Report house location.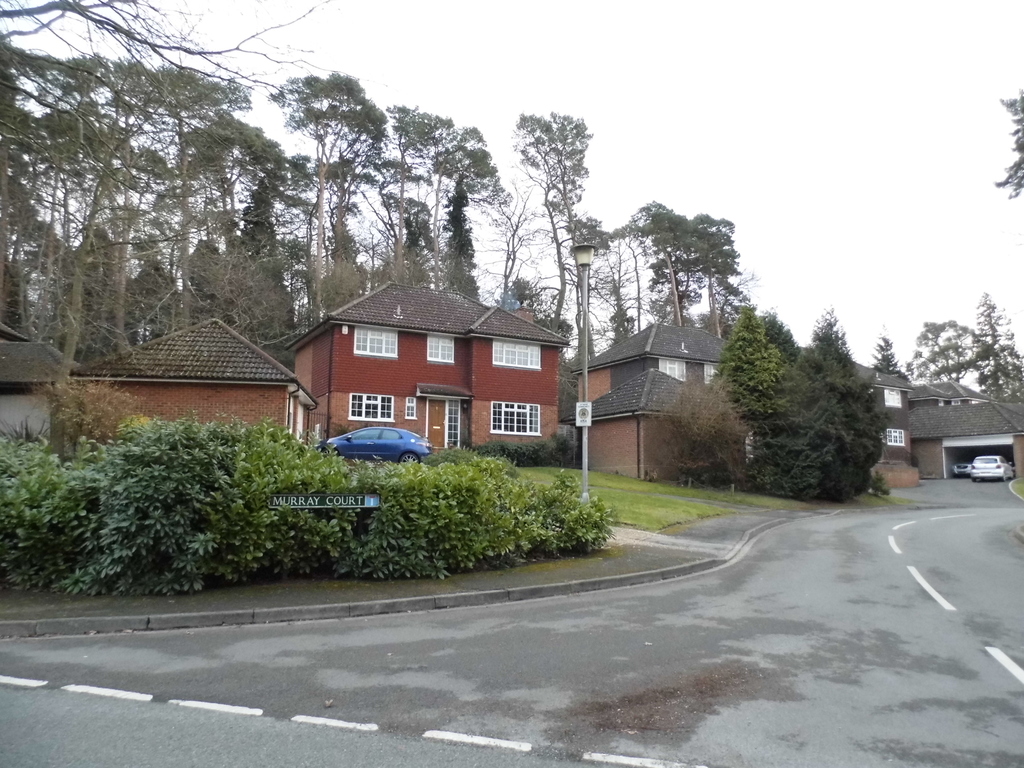
Report: (left=75, top=311, right=320, bottom=444).
